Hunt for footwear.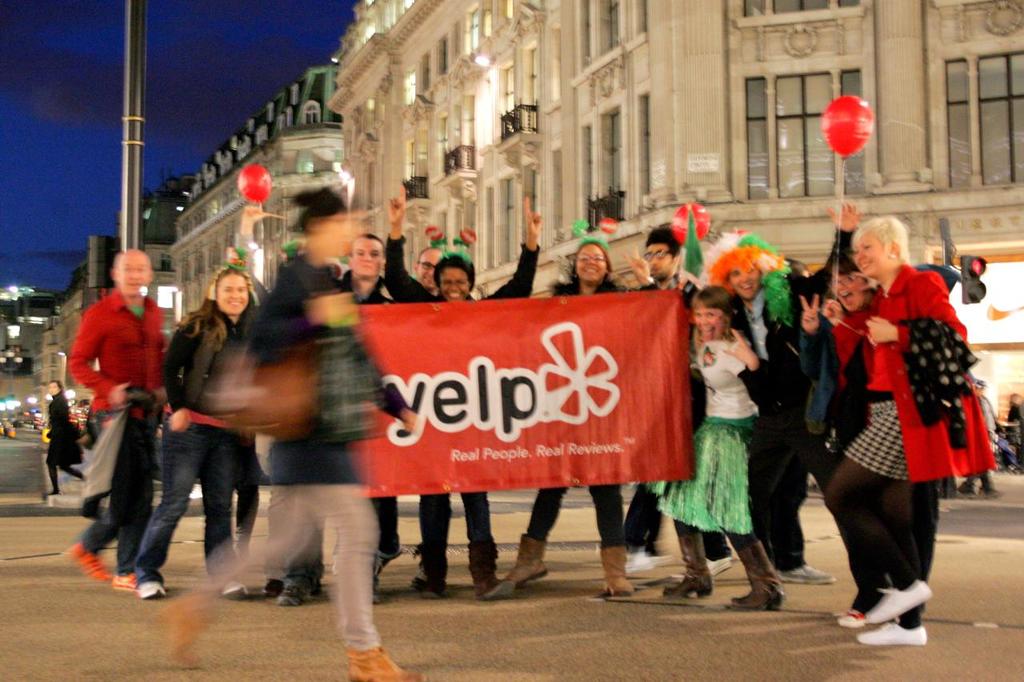
Hunted down at <bbox>138, 578, 168, 600</bbox>.
